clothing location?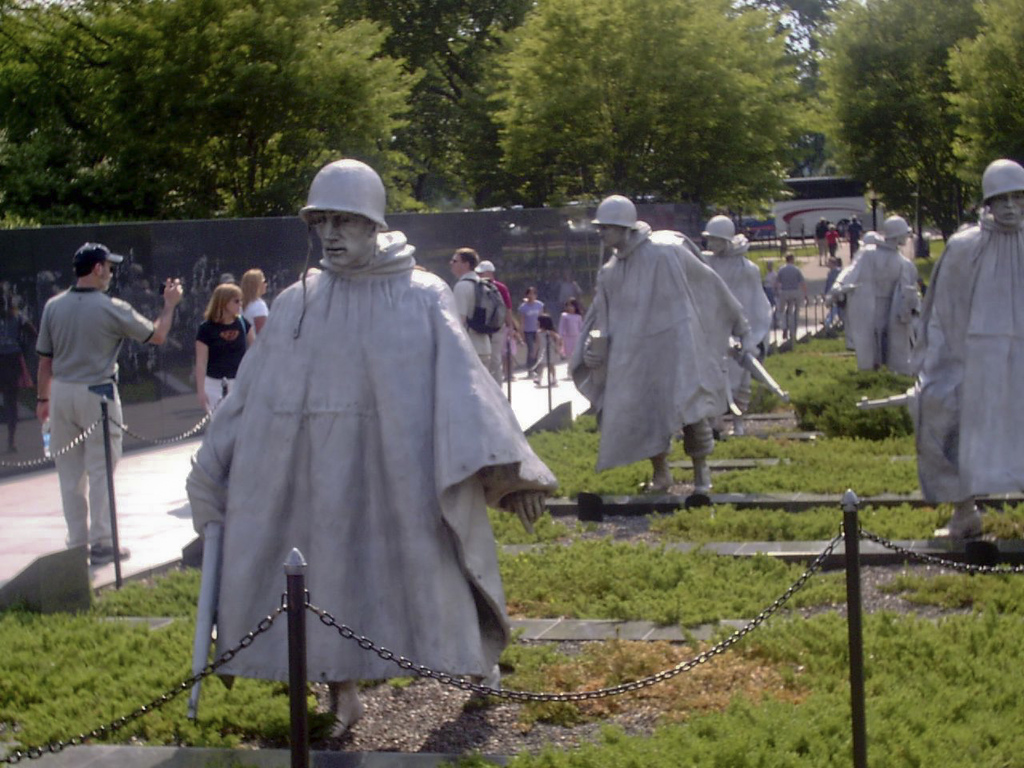
x1=913 y1=226 x2=1023 y2=498
